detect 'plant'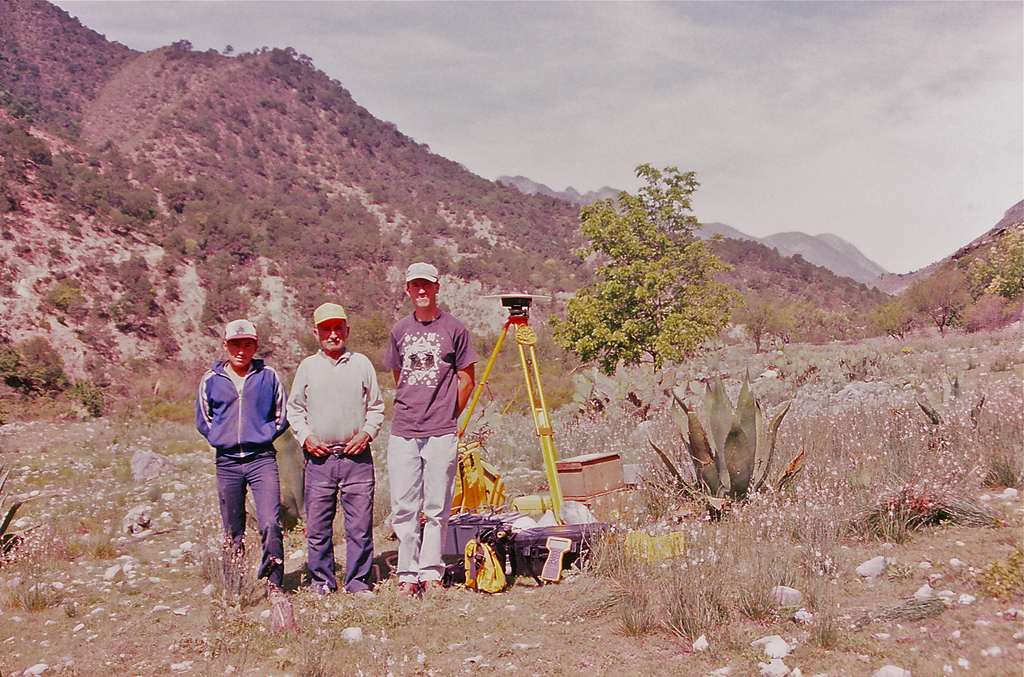
Rect(724, 548, 785, 623)
